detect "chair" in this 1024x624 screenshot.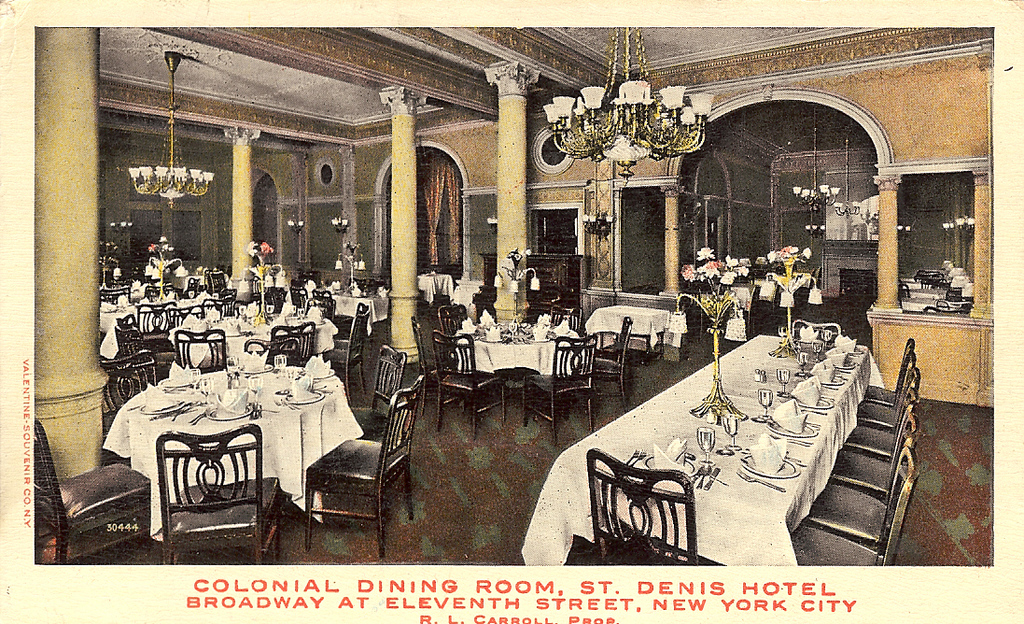
Detection: 286, 392, 414, 549.
